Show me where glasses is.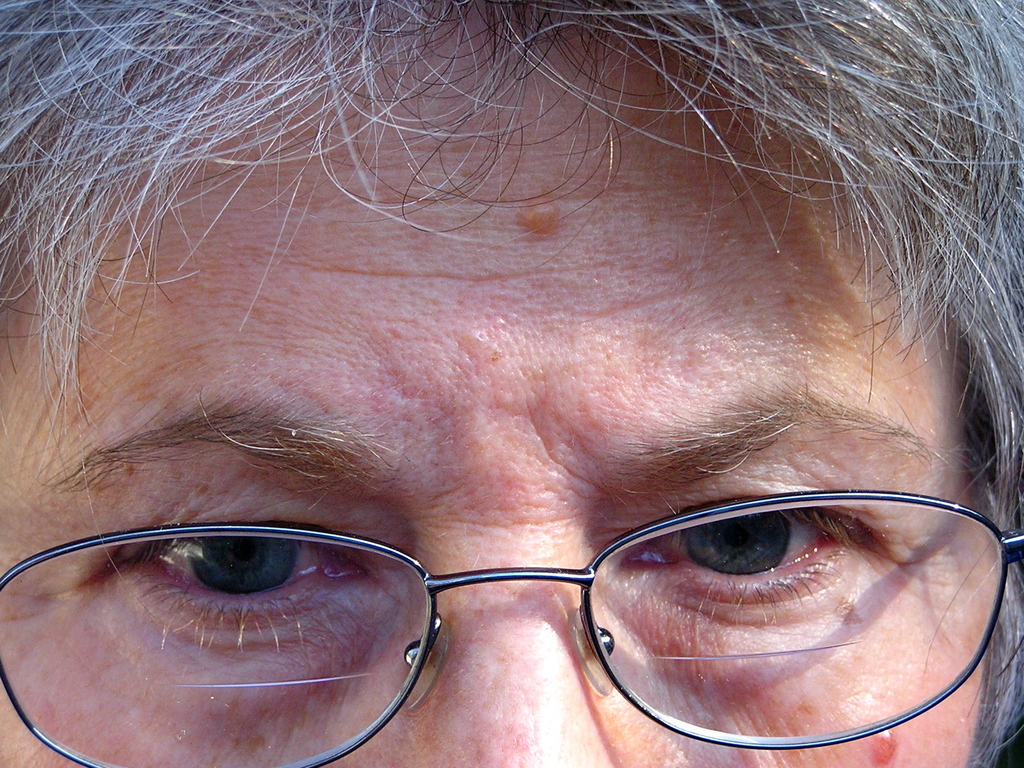
glasses is at [left=0, top=491, right=1023, bottom=767].
